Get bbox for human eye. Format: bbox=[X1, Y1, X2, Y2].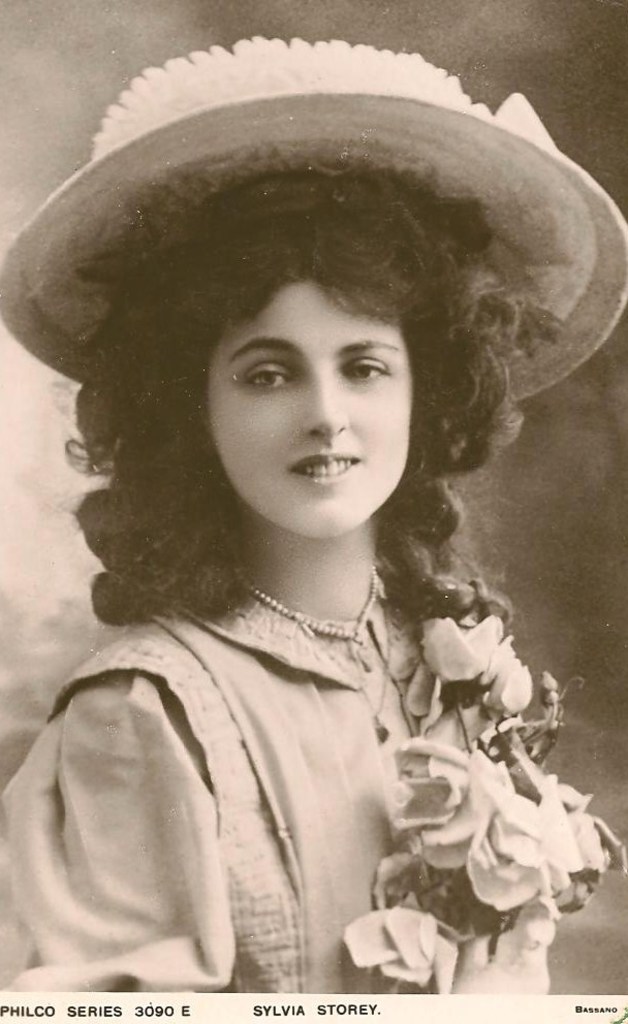
bbox=[239, 360, 300, 394].
